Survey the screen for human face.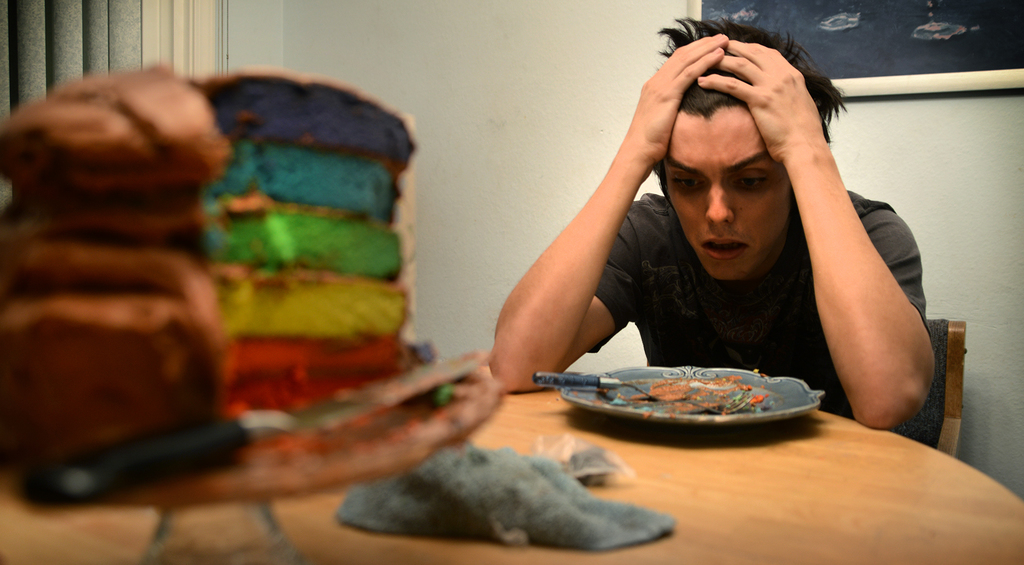
Survey found: <box>675,81,799,289</box>.
